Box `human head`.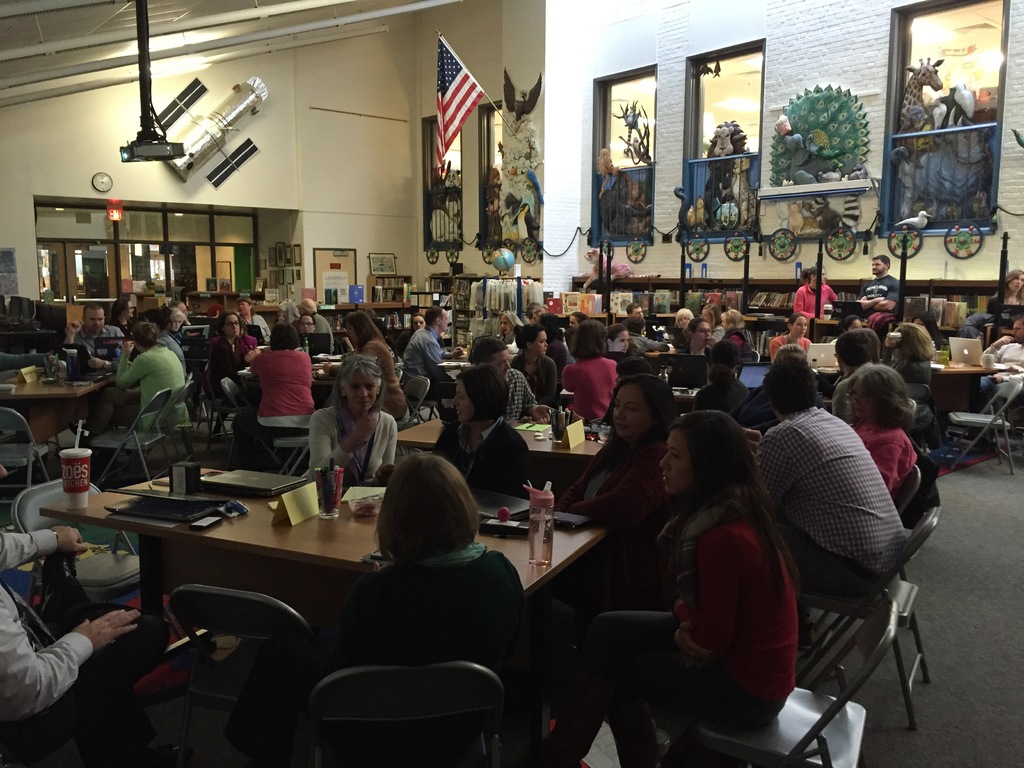
box(383, 452, 479, 543).
